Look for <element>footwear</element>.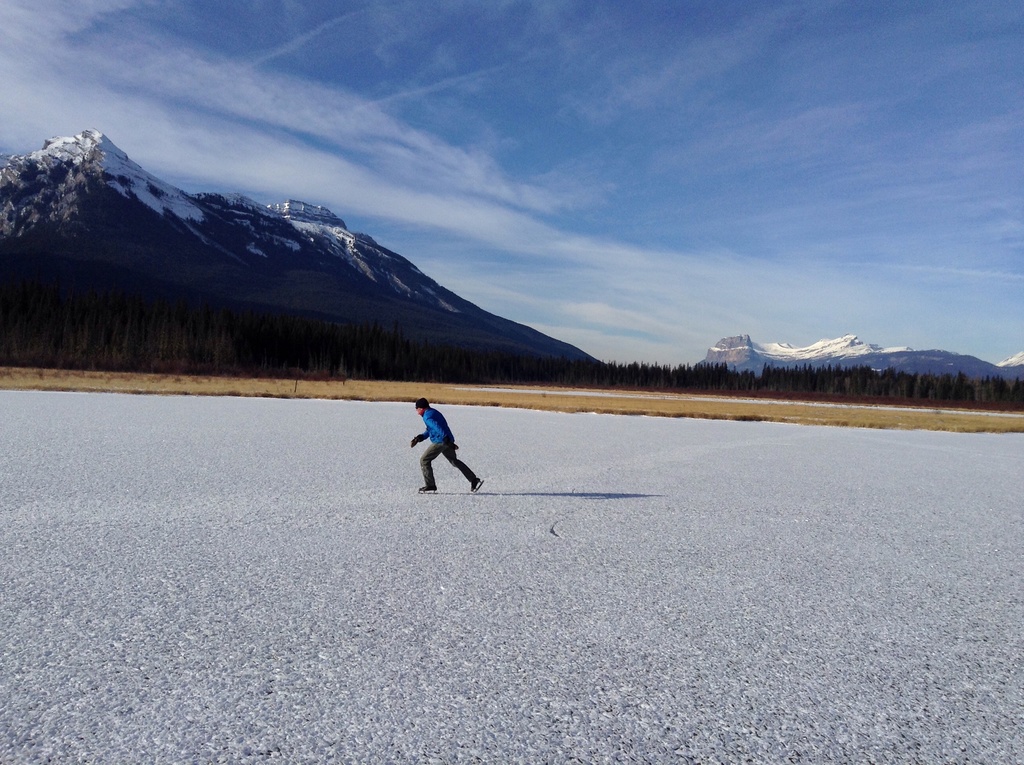
Found: {"left": 420, "top": 484, "right": 438, "bottom": 493}.
